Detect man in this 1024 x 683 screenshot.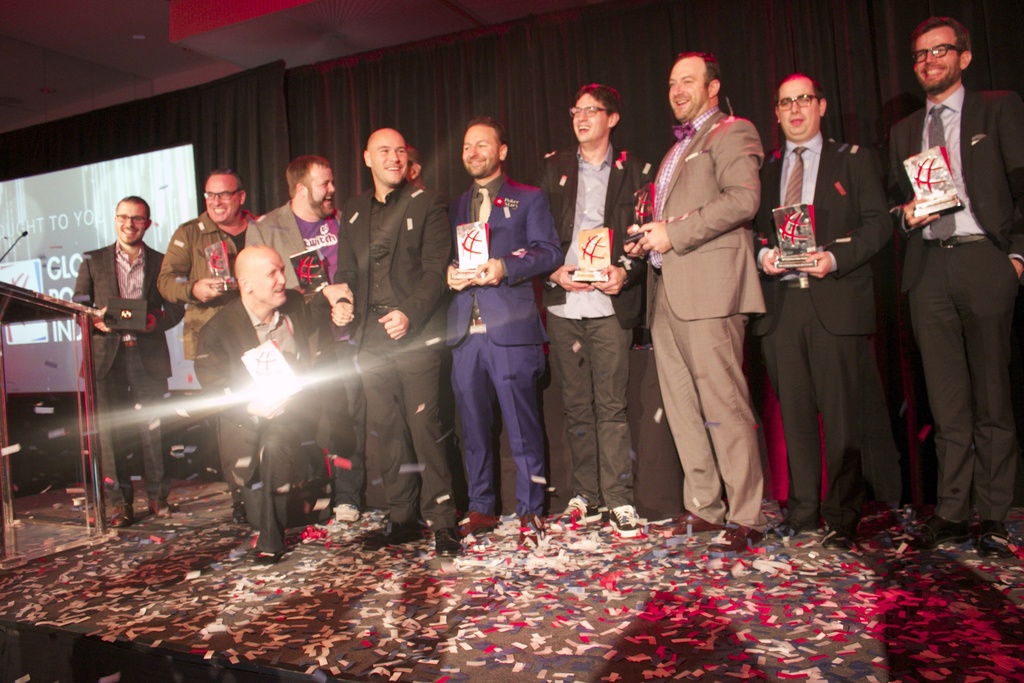
Detection: <region>756, 71, 895, 539</region>.
